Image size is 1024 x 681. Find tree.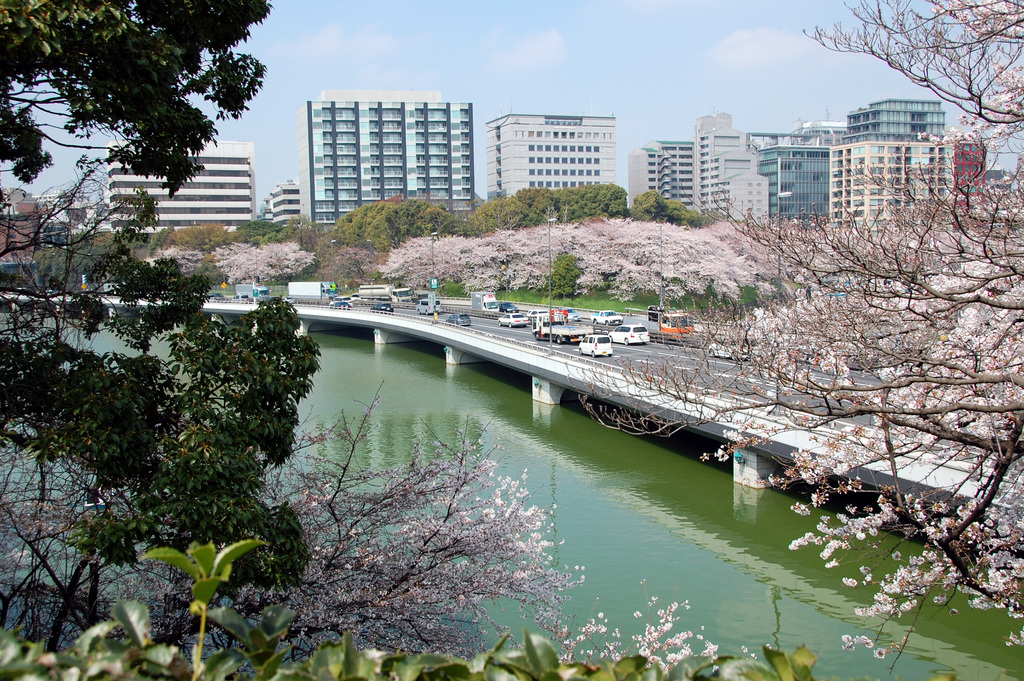
box(554, 181, 632, 224).
